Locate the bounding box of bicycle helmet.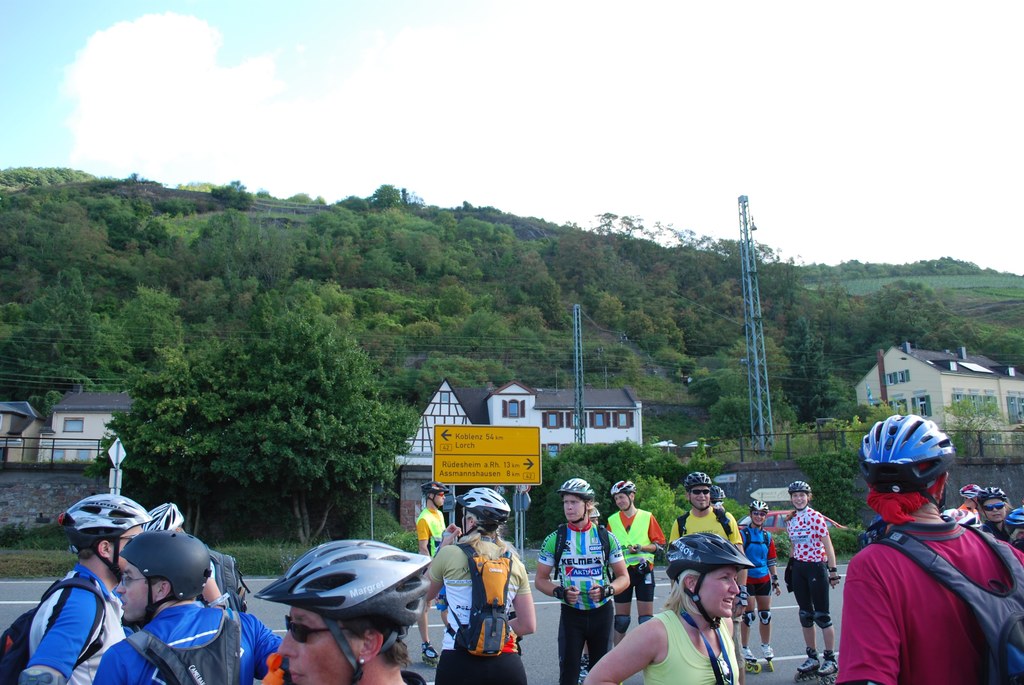
Bounding box: left=252, top=535, right=426, bottom=680.
